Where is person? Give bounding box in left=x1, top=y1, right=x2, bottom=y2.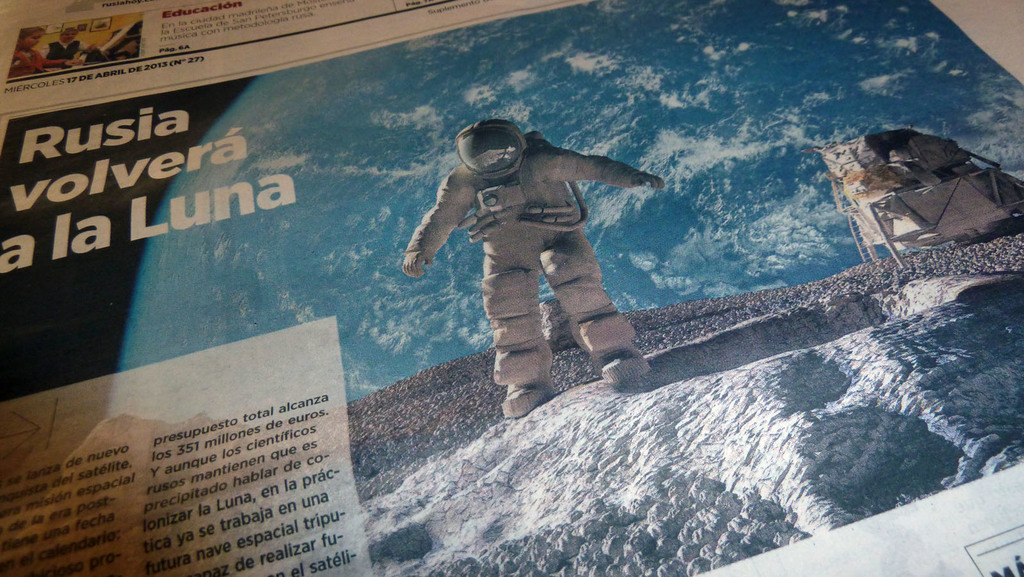
left=401, top=118, right=668, bottom=418.
